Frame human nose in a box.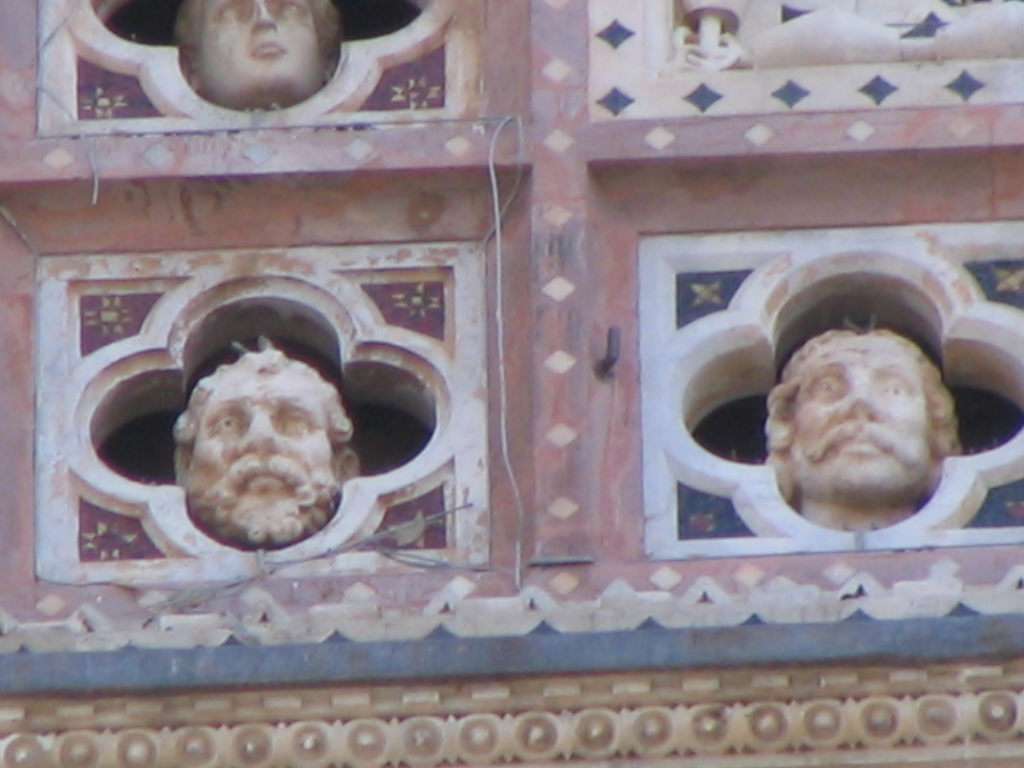
l=253, t=3, r=277, b=35.
